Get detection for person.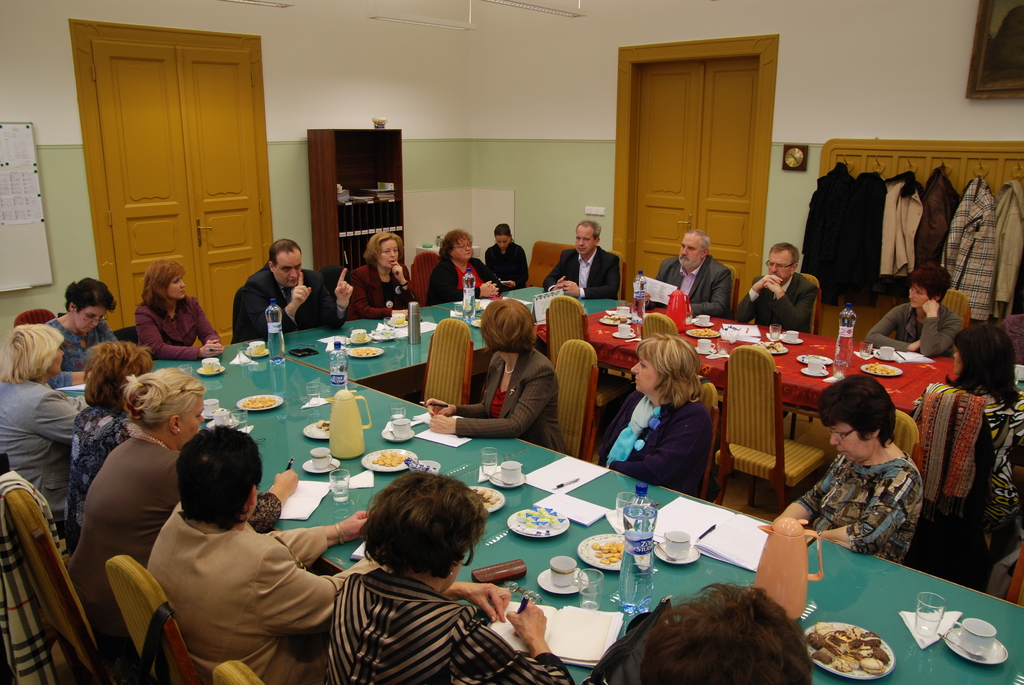
Detection: (767,374,922,569).
